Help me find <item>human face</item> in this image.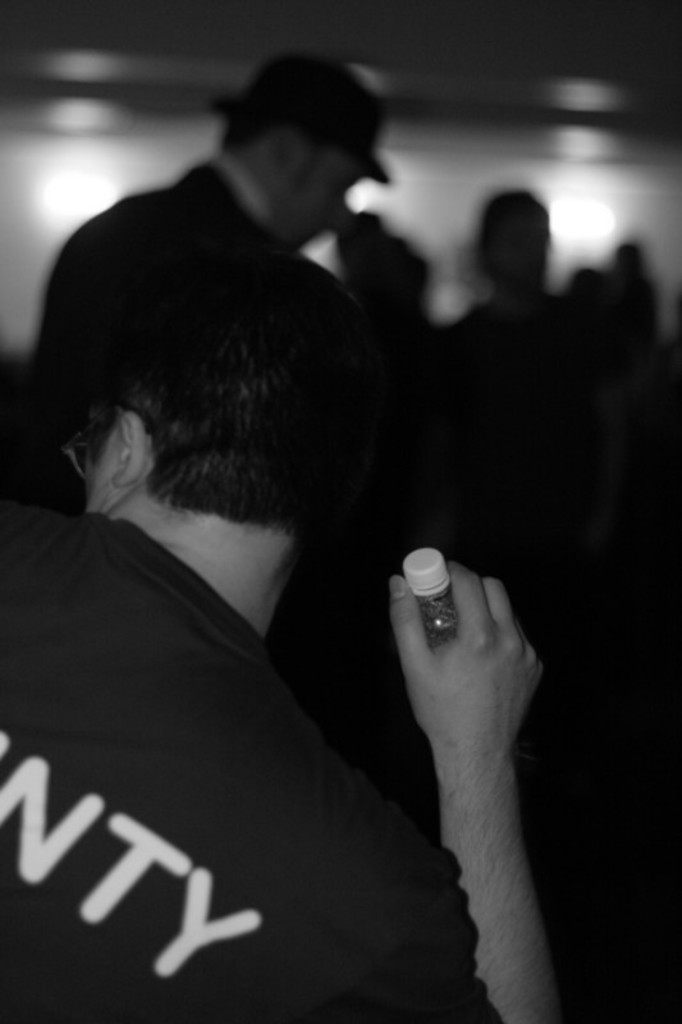
Found it: region(86, 440, 111, 509).
